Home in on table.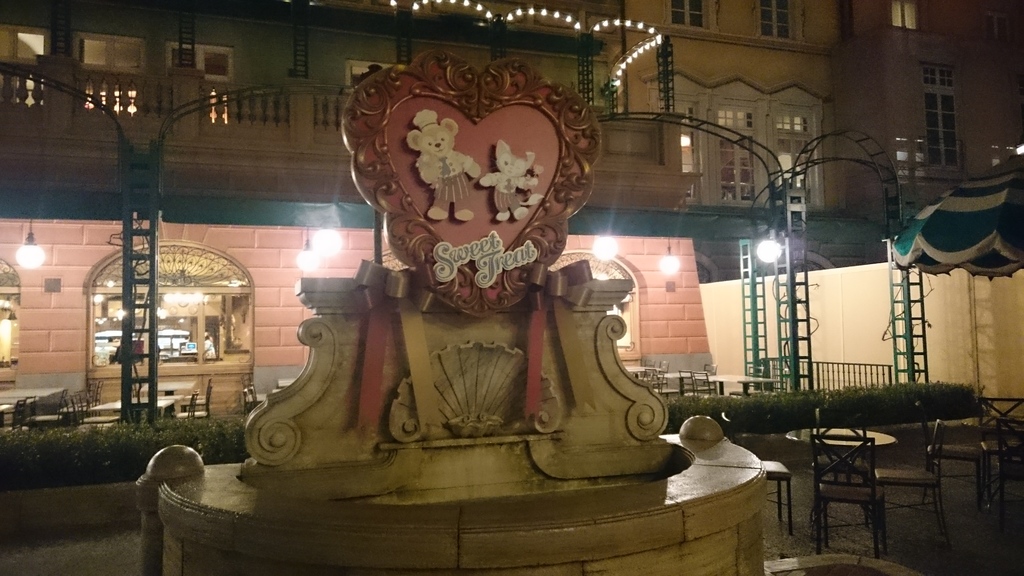
Homed in at locate(276, 376, 296, 388).
